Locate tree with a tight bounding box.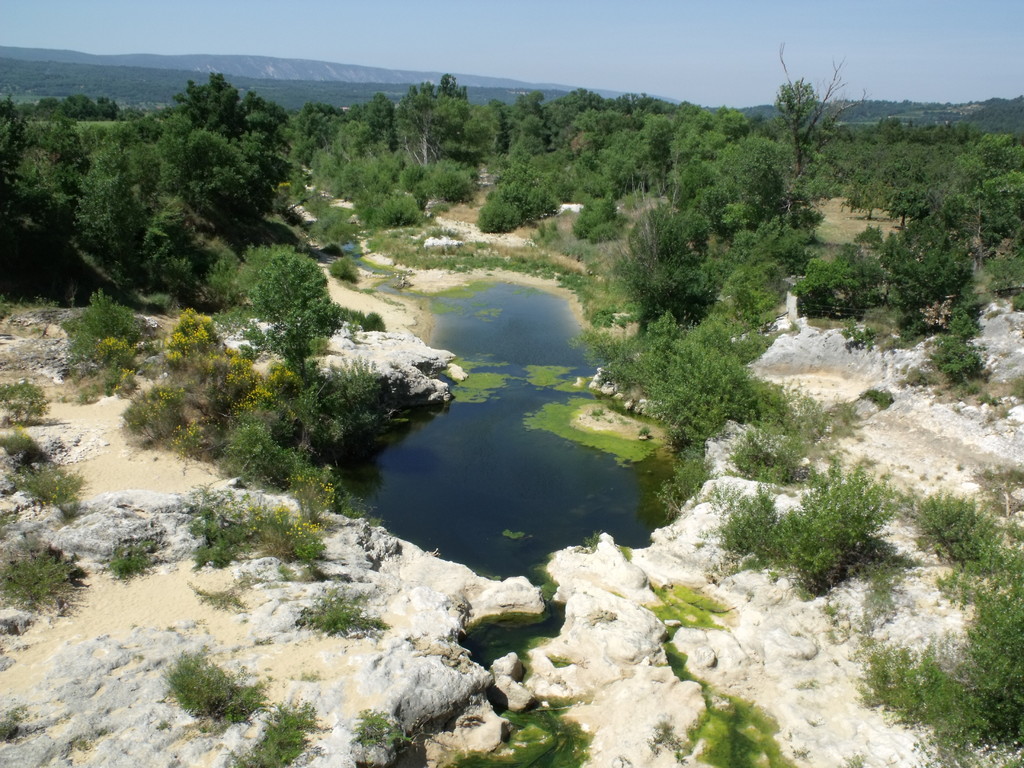
<bbox>422, 163, 470, 204</bbox>.
